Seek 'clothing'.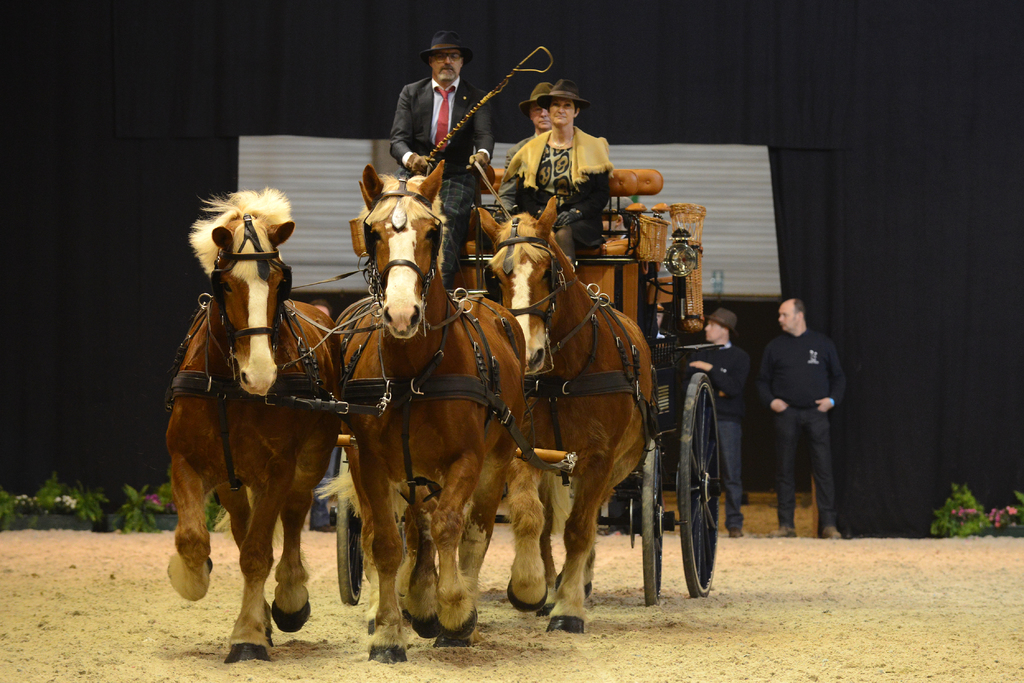
region(502, 131, 540, 173).
